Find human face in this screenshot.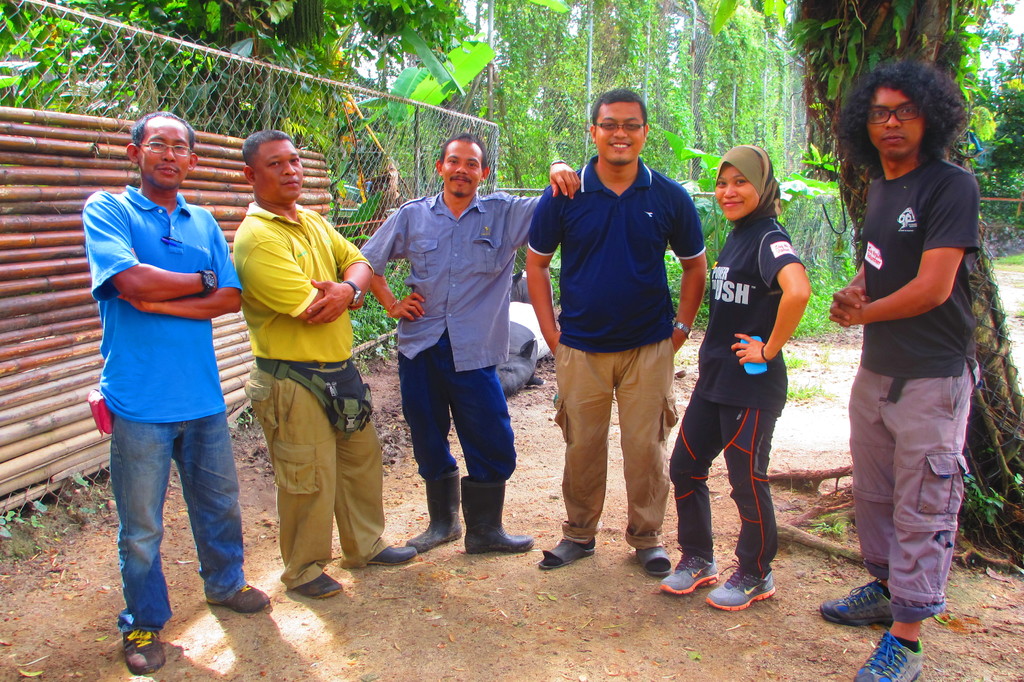
The bounding box for human face is (x1=252, y1=147, x2=305, y2=206).
